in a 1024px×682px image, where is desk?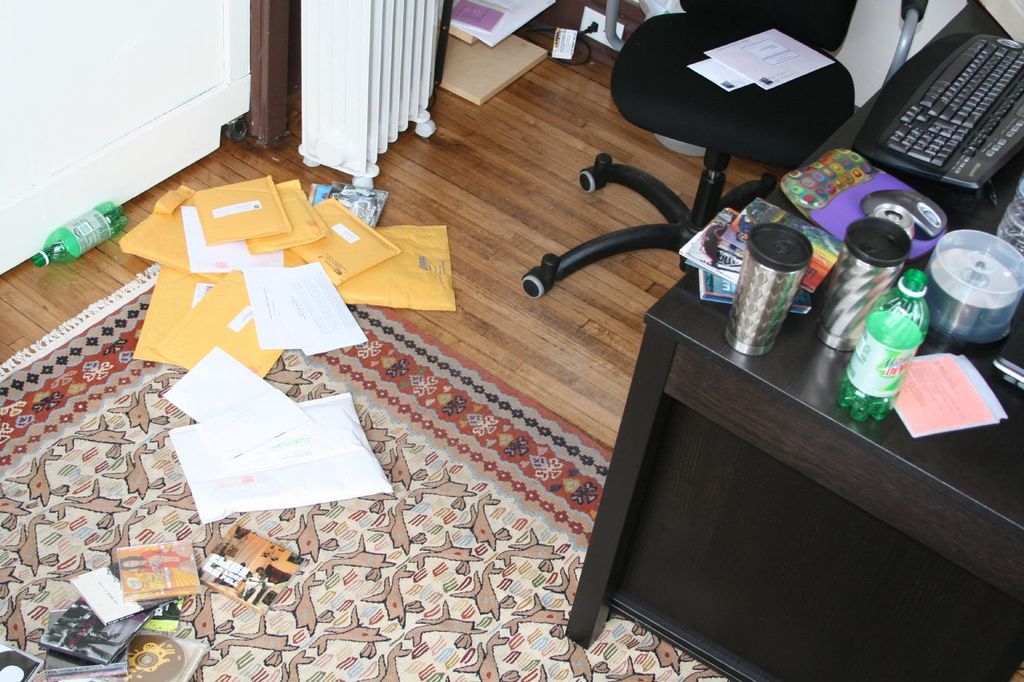
x1=566 y1=0 x2=1023 y2=681.
